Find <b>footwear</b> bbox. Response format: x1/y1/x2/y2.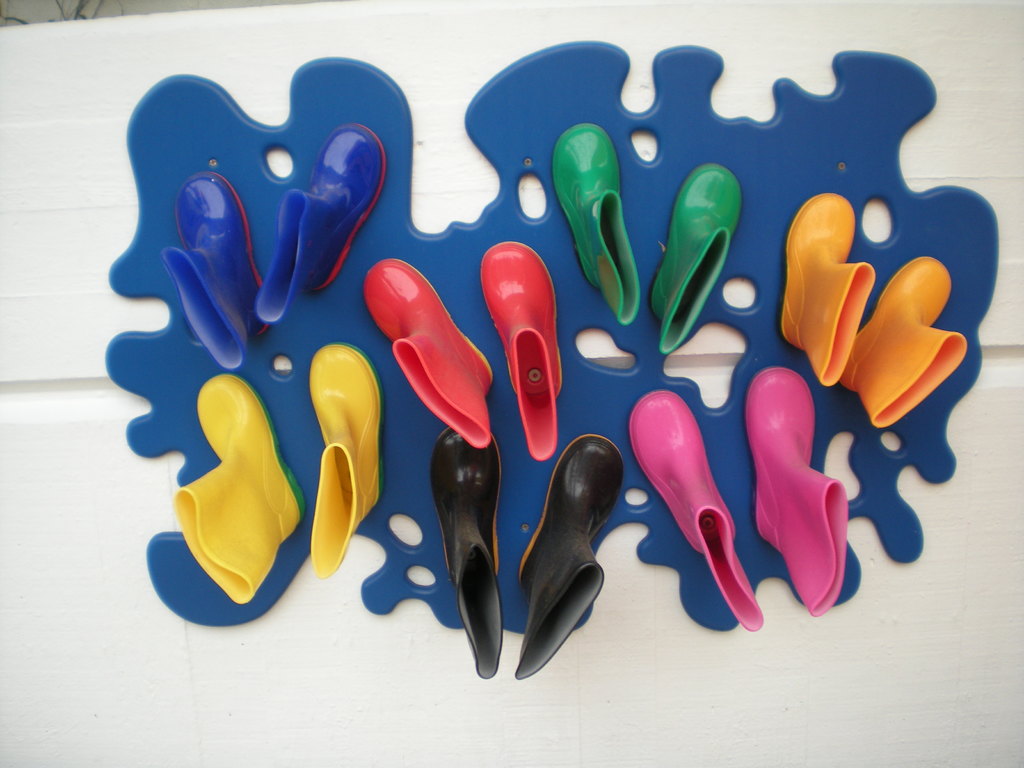
171/369/311/606.
